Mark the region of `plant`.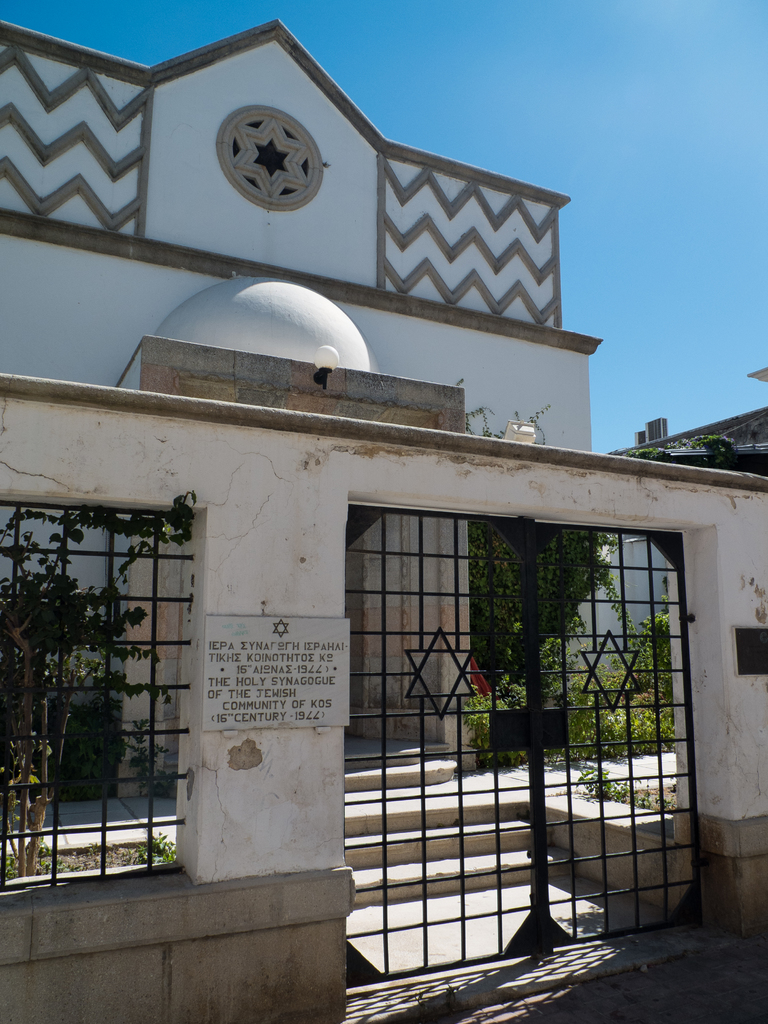
Region: rect(475, 655, 557, 776).
